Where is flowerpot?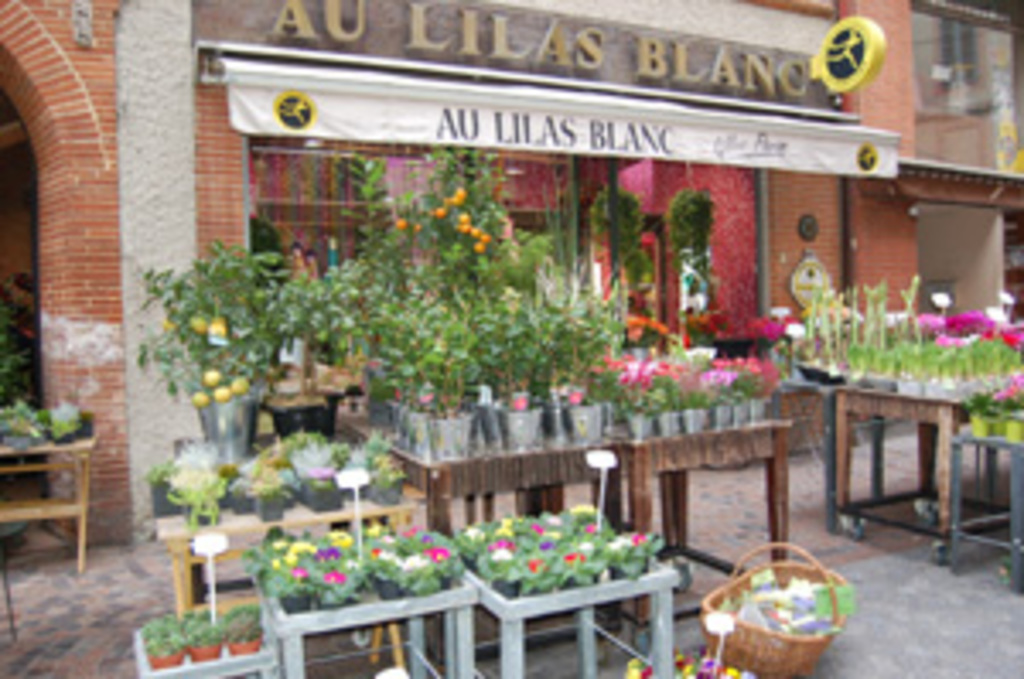
bbox=(150, 652, 188, 665).
